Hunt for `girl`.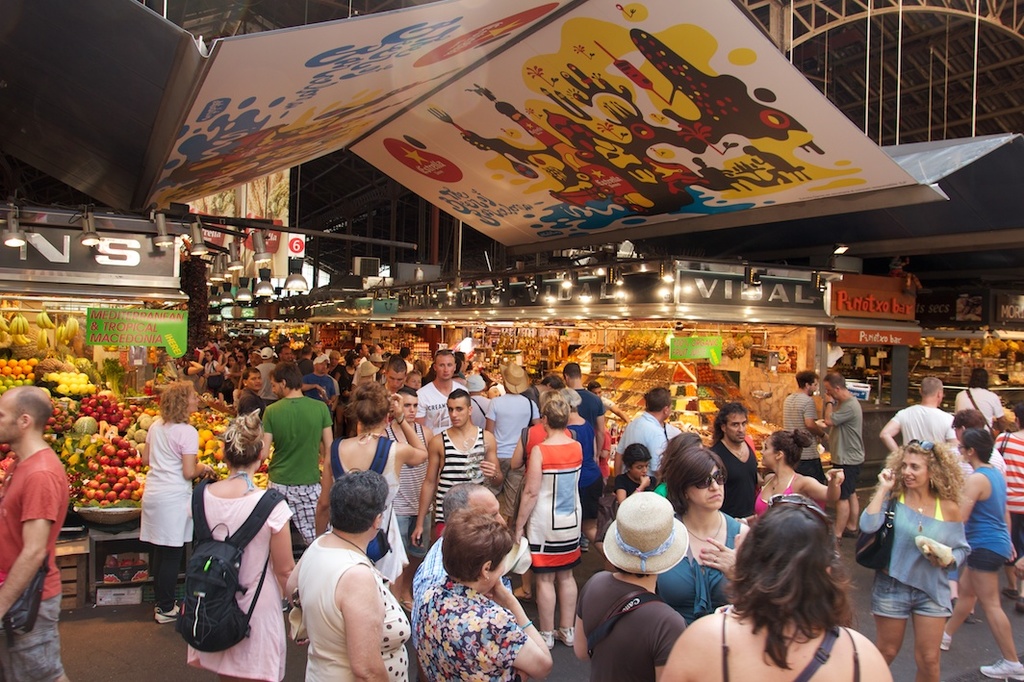
Hunted down at {"left": 656, "top": 444, "right": 749, "bottom": 628}.
